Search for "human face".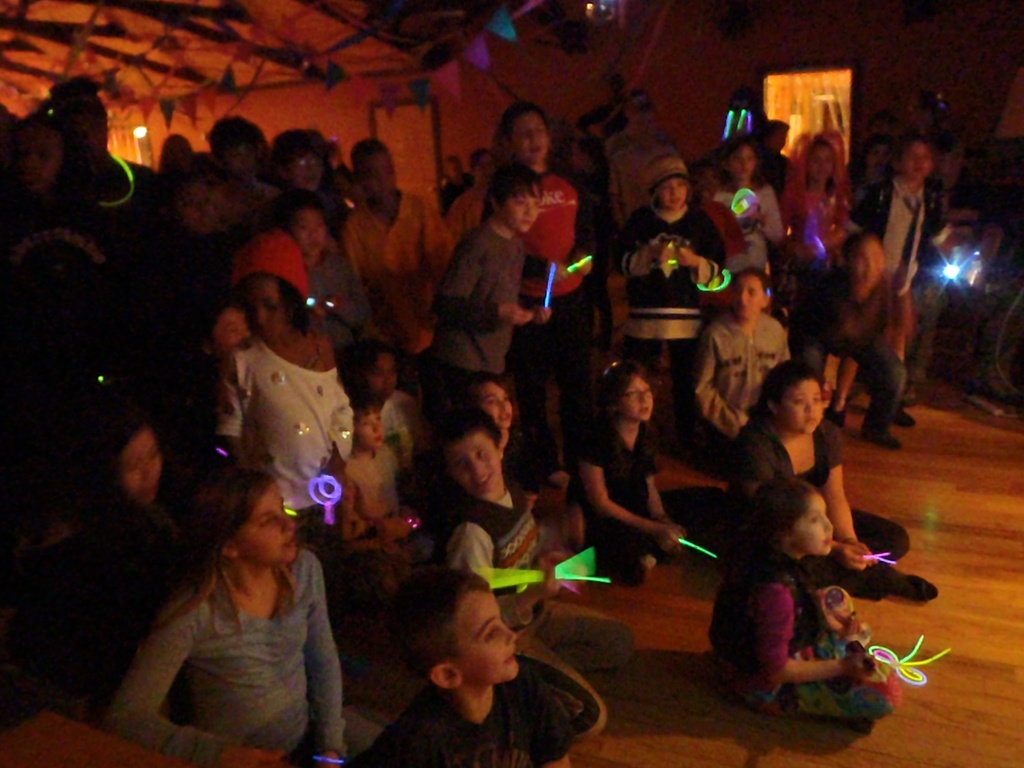
Found at locate(732, 275, 761, 317).
